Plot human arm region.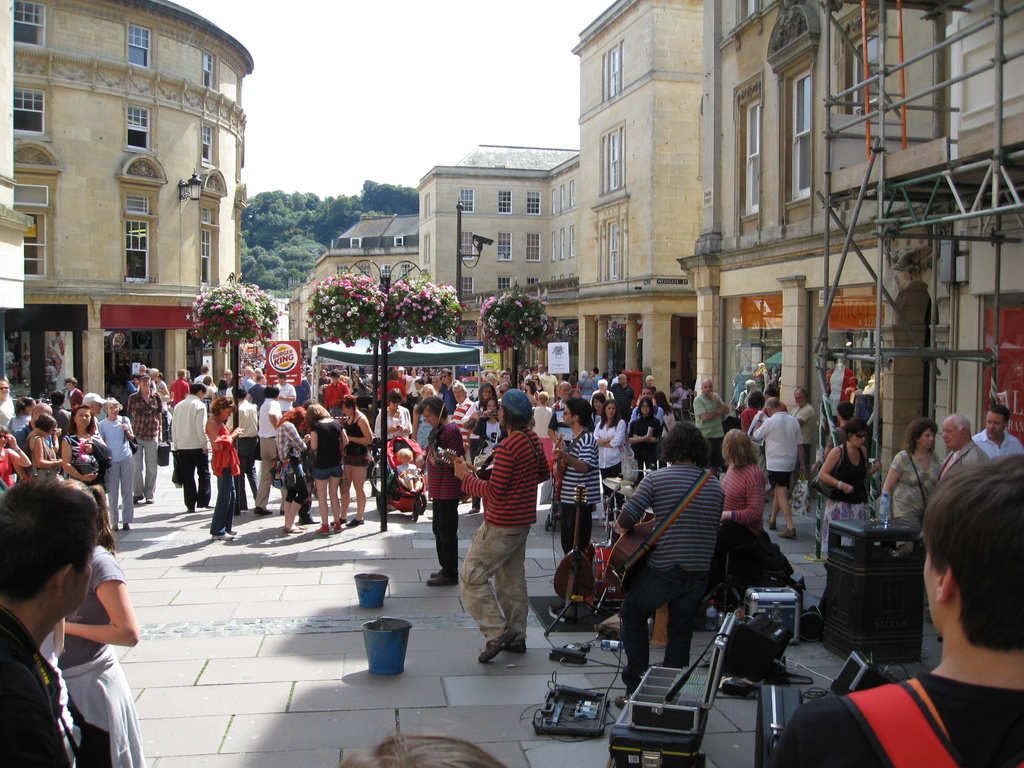
Plotted at [x1=282, y1=422, x2=308, y2=452].
